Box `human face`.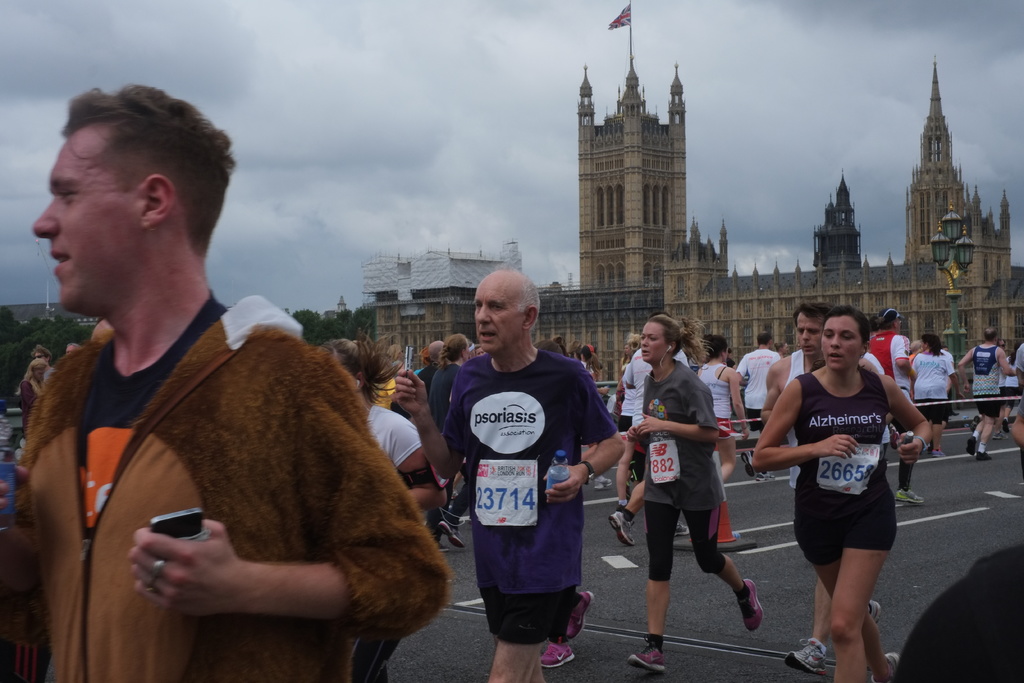
box=[33, 357, 42, 381].
